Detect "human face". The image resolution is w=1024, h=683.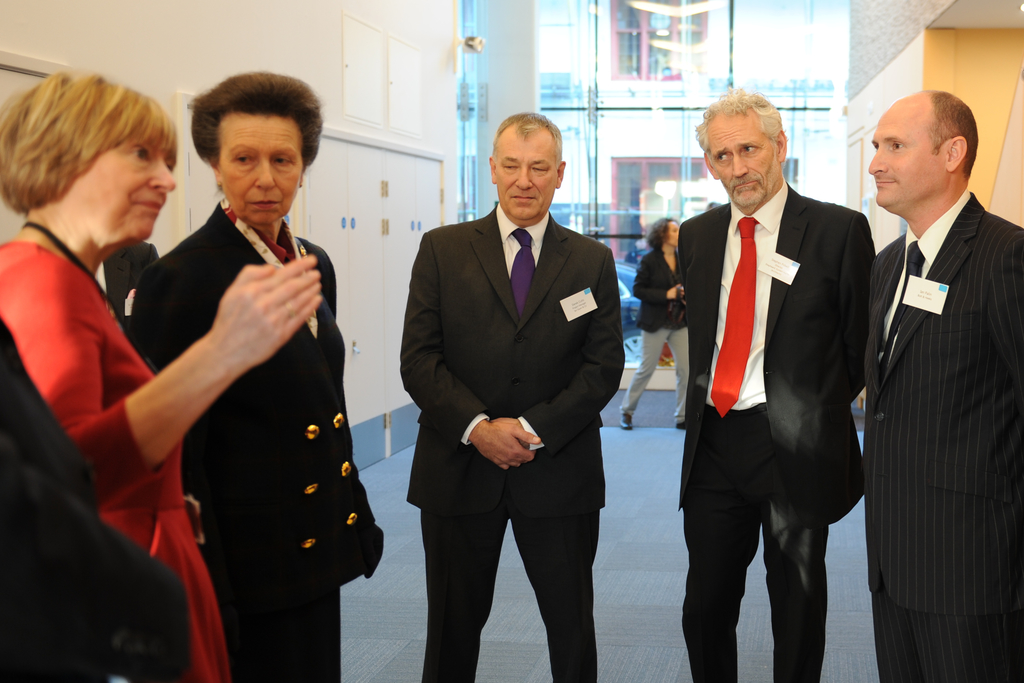
<box>490,117,559,218</box>.
